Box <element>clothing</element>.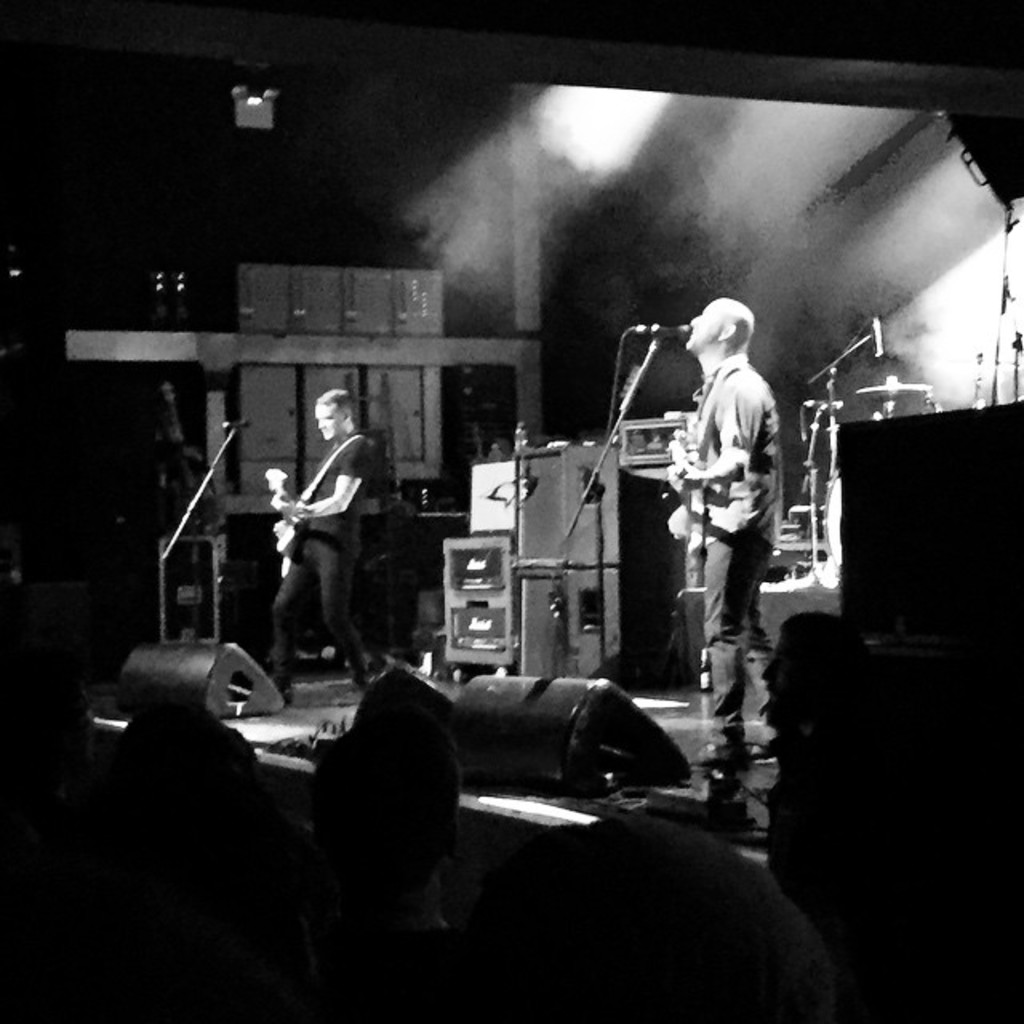
{"x1": 264, "y1": 398, "x2": 413, "y2": 682}.
